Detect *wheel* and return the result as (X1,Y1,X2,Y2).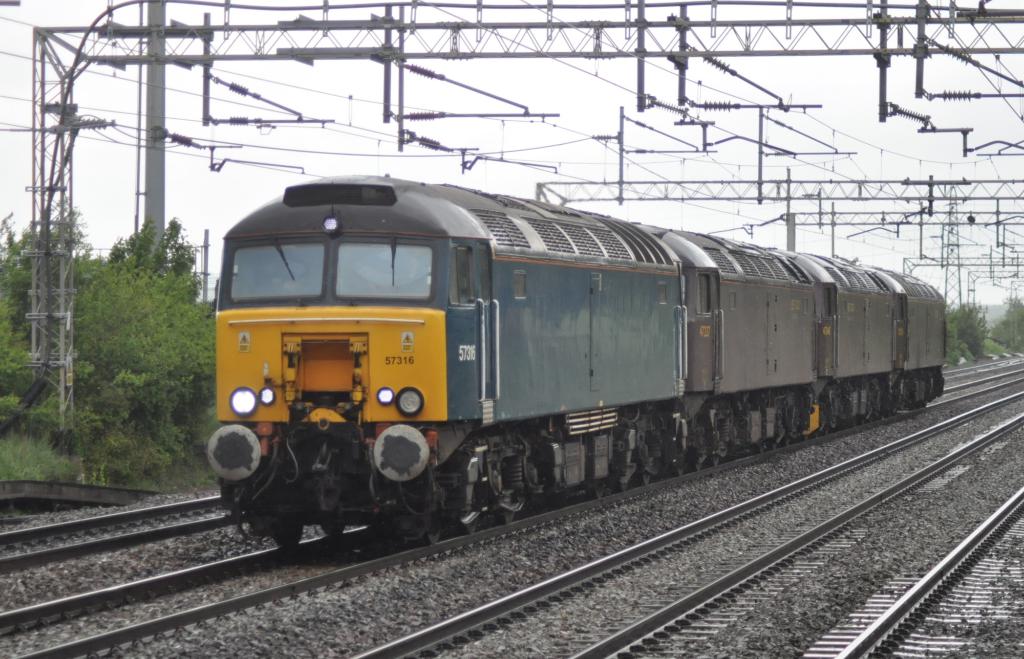
(319,522,346,544).
